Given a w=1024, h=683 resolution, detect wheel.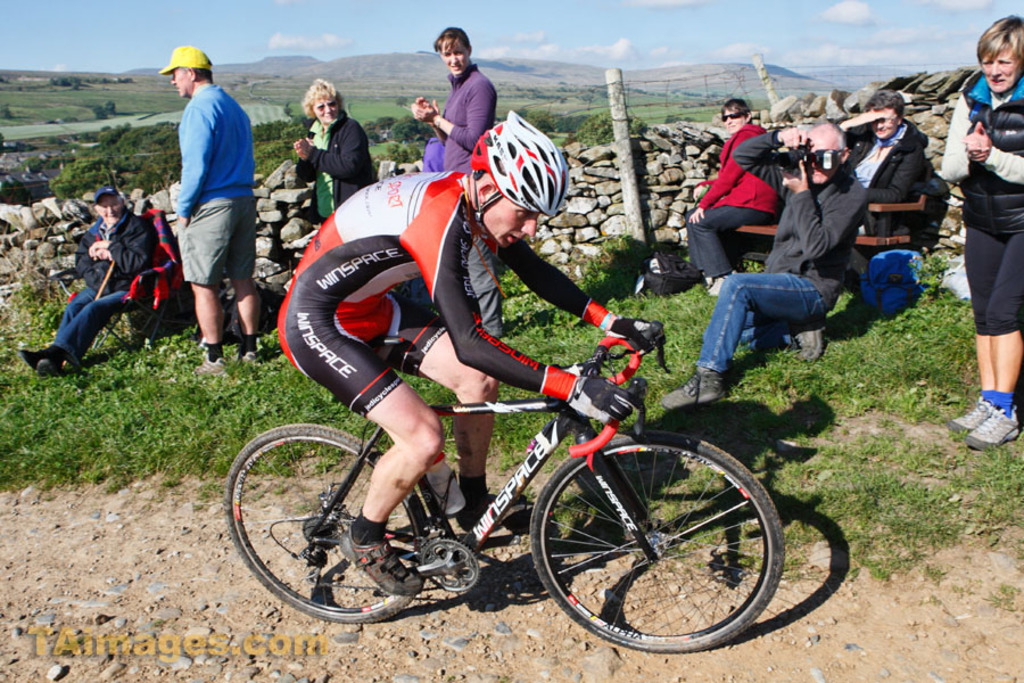
224/425/429/627.
